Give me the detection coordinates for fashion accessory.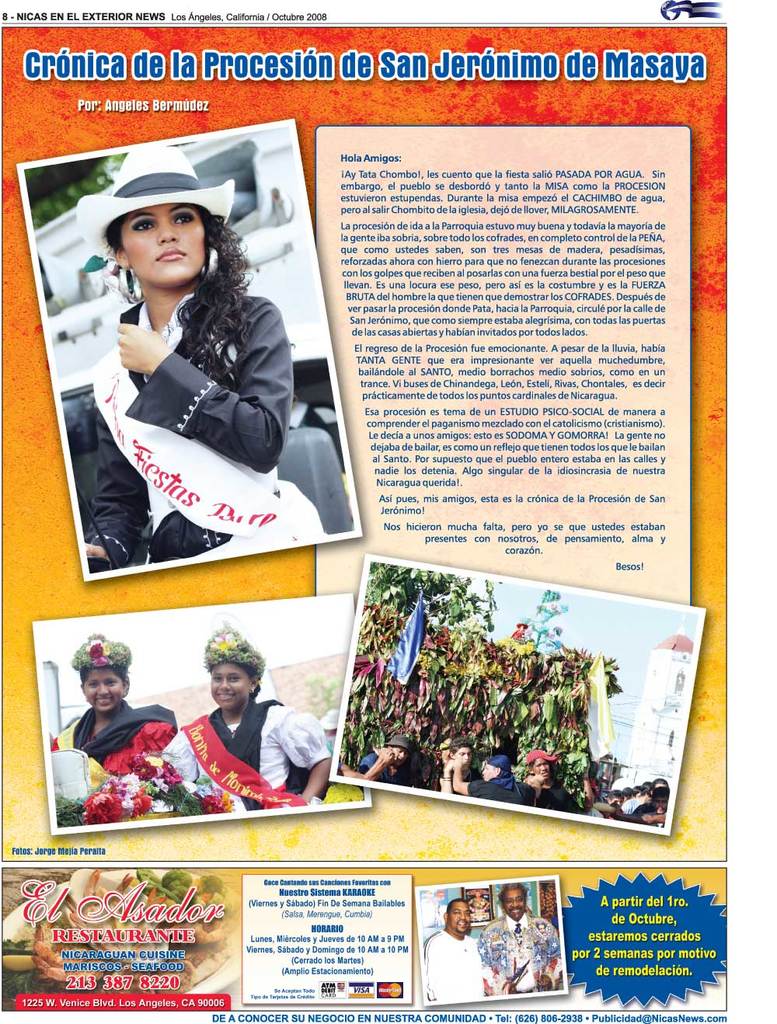
[x1=75, y1=146, x2=232, y2=256].
